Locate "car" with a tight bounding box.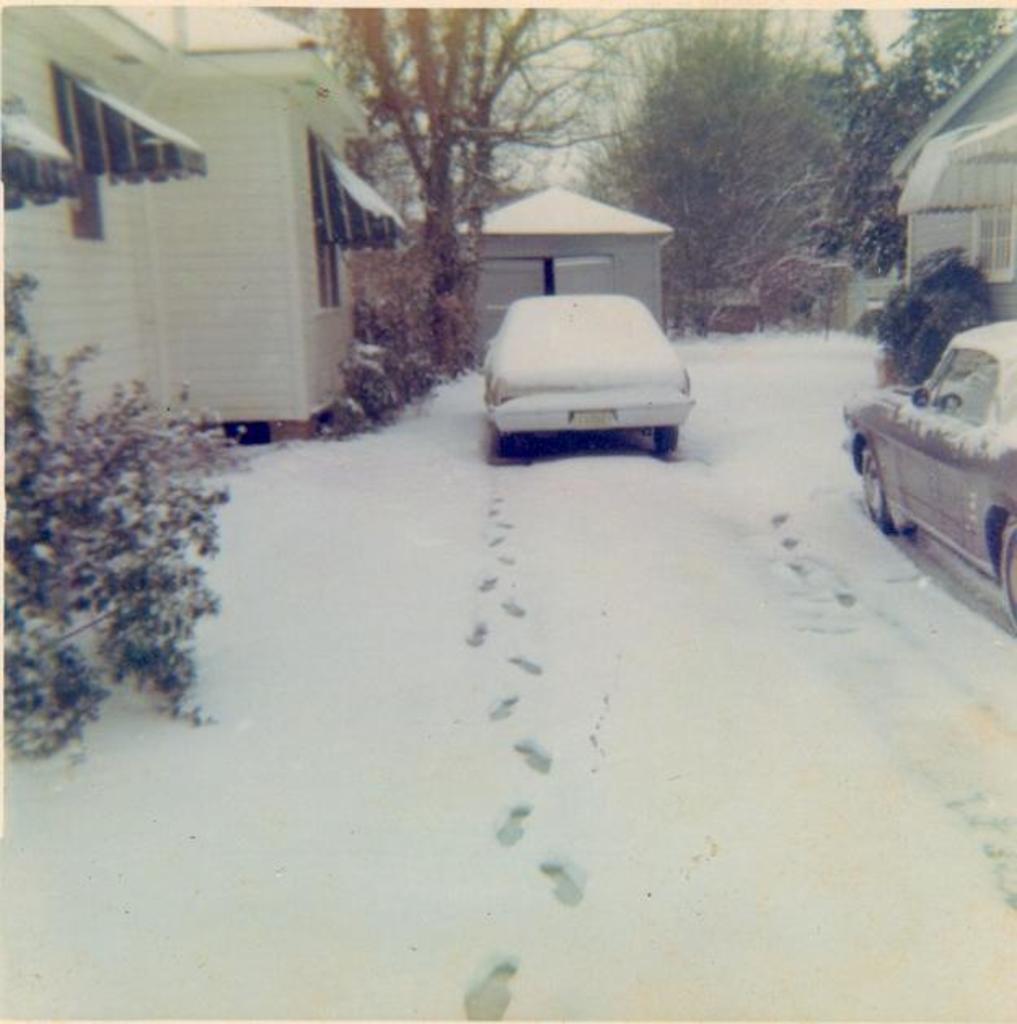
(492,297,689,457).
